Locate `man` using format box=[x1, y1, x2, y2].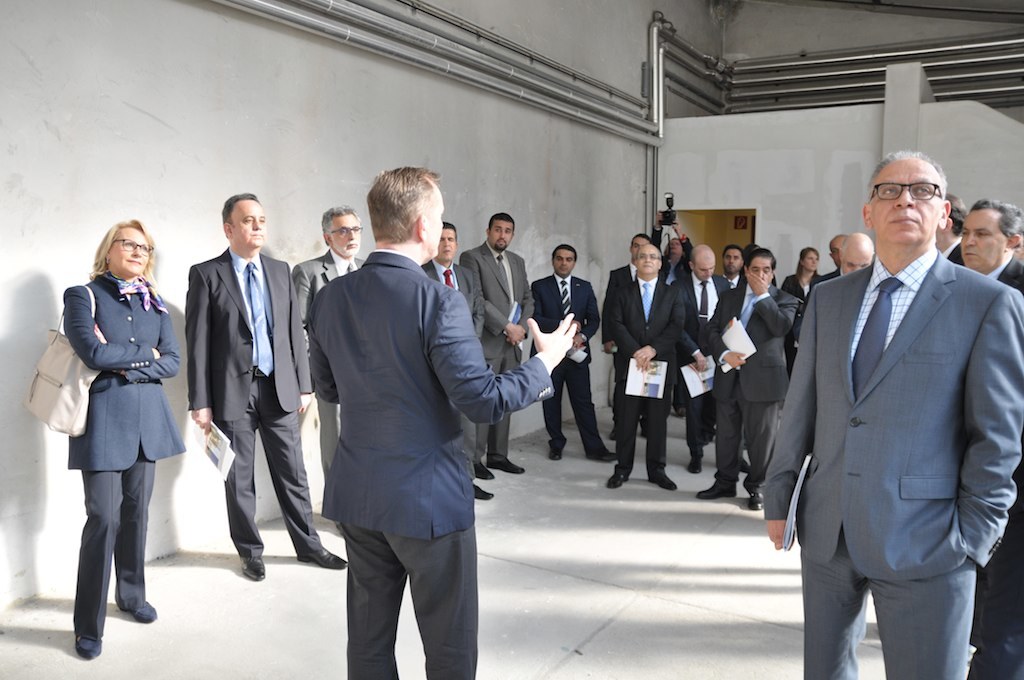
box=[604, 245, 686, 491].
